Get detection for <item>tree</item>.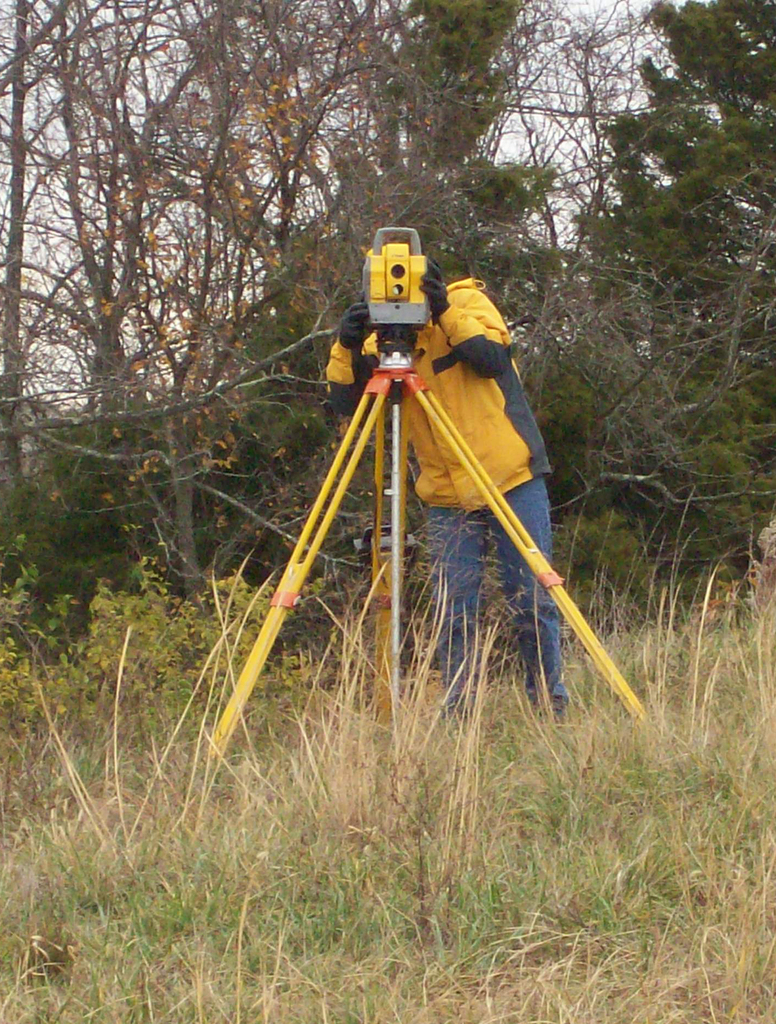
Detection: Rect(568, 0, 775, 578).
